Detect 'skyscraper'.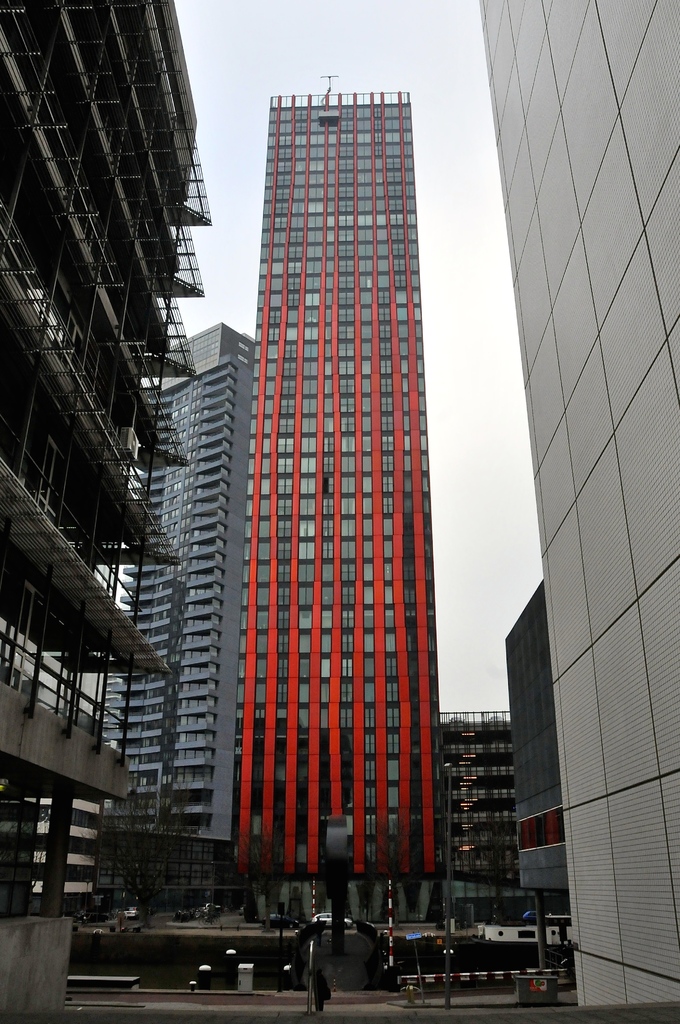
Detected at (left=89, top=323, right=266, bottom=934).
